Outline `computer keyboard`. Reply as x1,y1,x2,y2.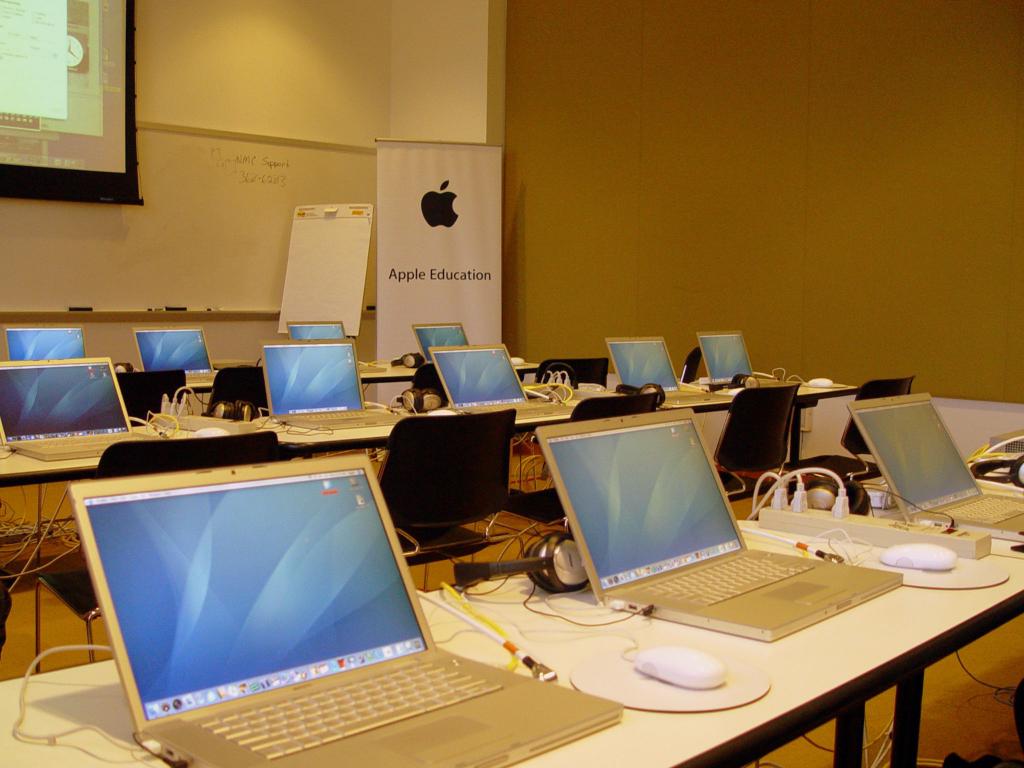
665,388,697,394.
